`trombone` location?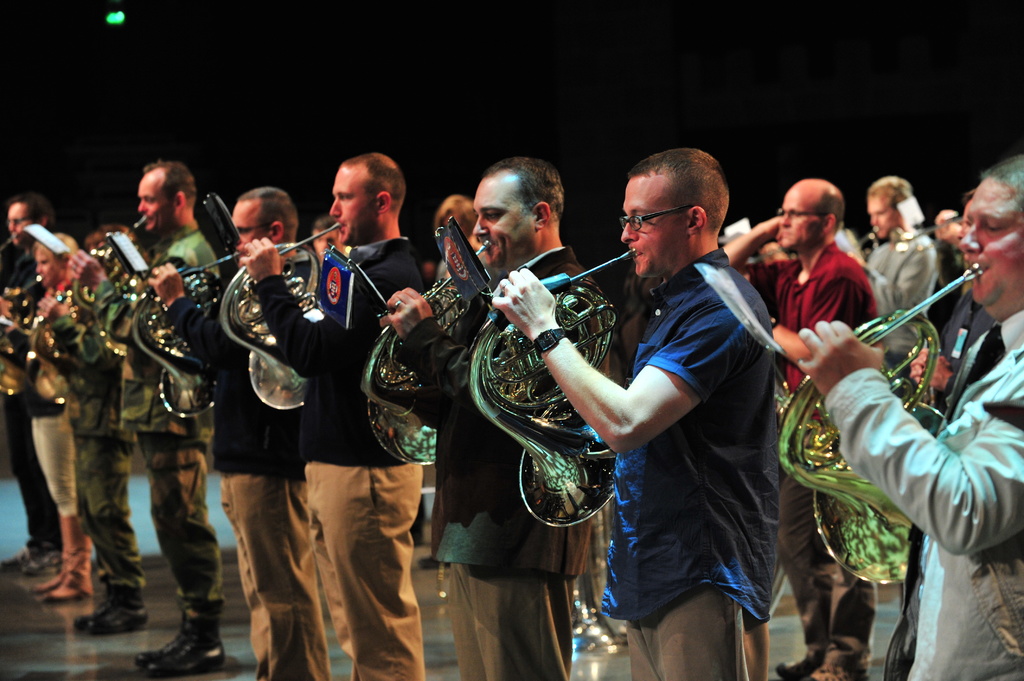
box(772, 264, 984, 579)
